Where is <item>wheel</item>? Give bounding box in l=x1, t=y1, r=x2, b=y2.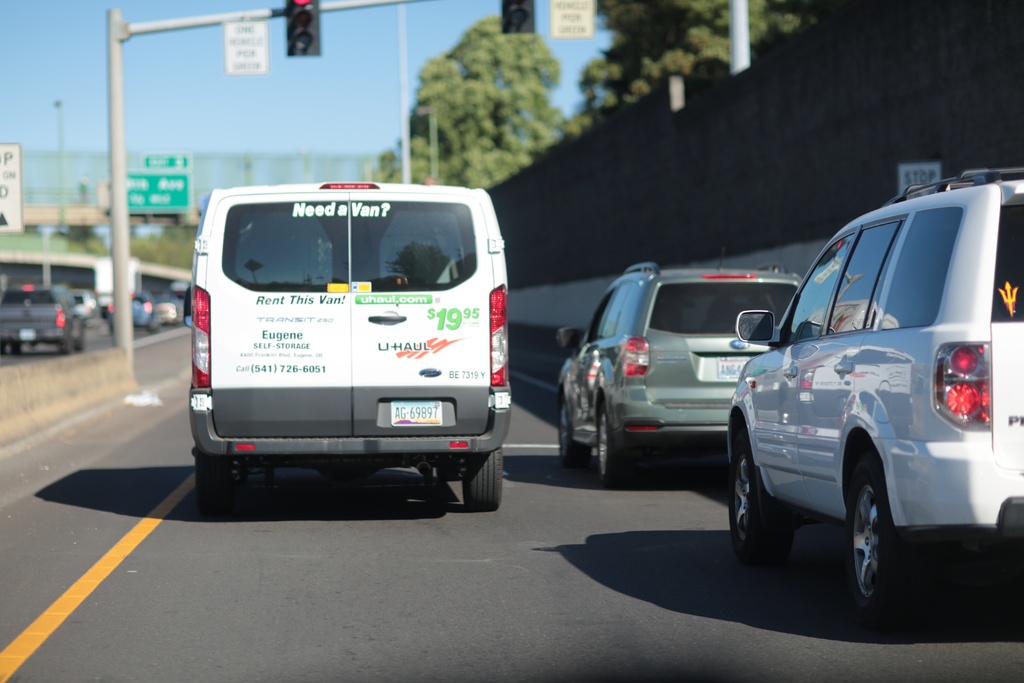
l=76, t=332, r=85, b=352.
